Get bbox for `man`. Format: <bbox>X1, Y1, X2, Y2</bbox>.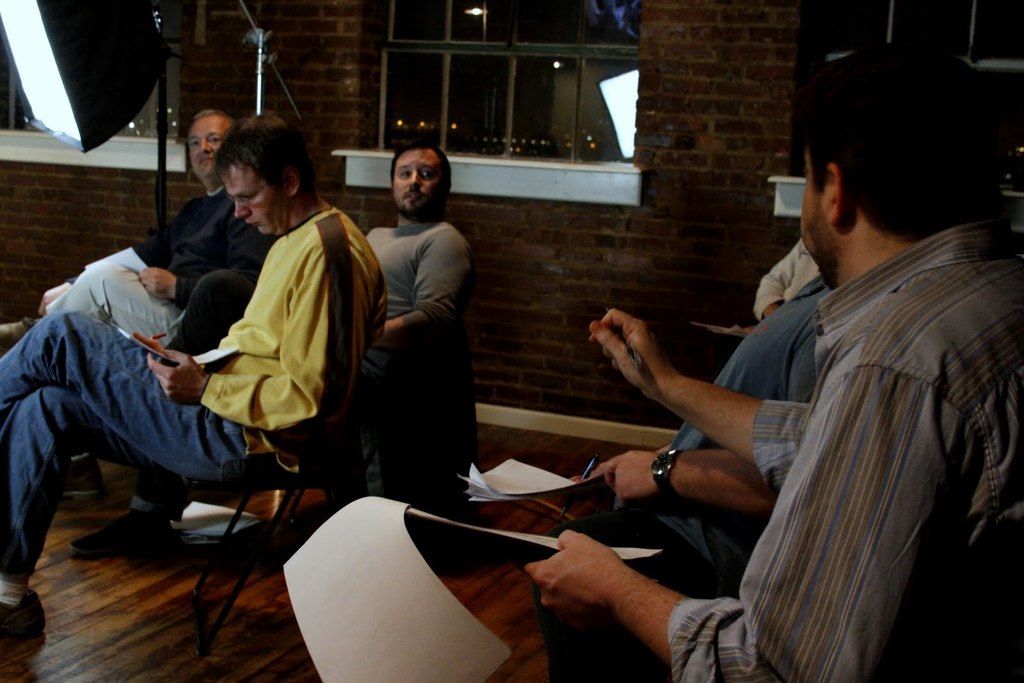
<bbox>149, 136, 465, 456</bbox>.
